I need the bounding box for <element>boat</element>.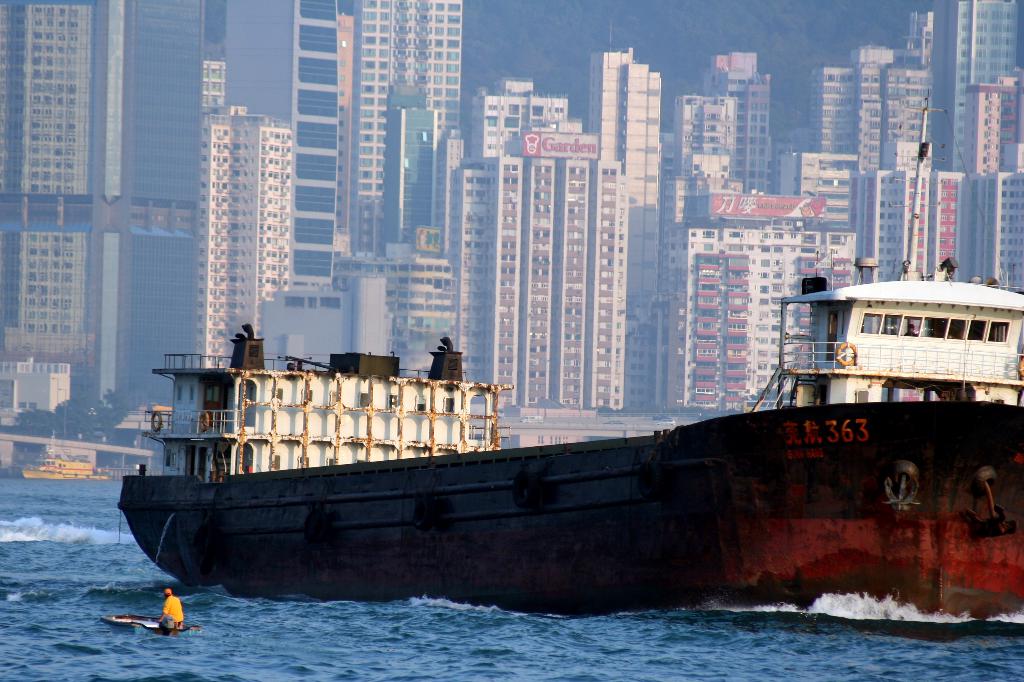
Here it is: left=115, top=81, right=1023, bottom=621.
